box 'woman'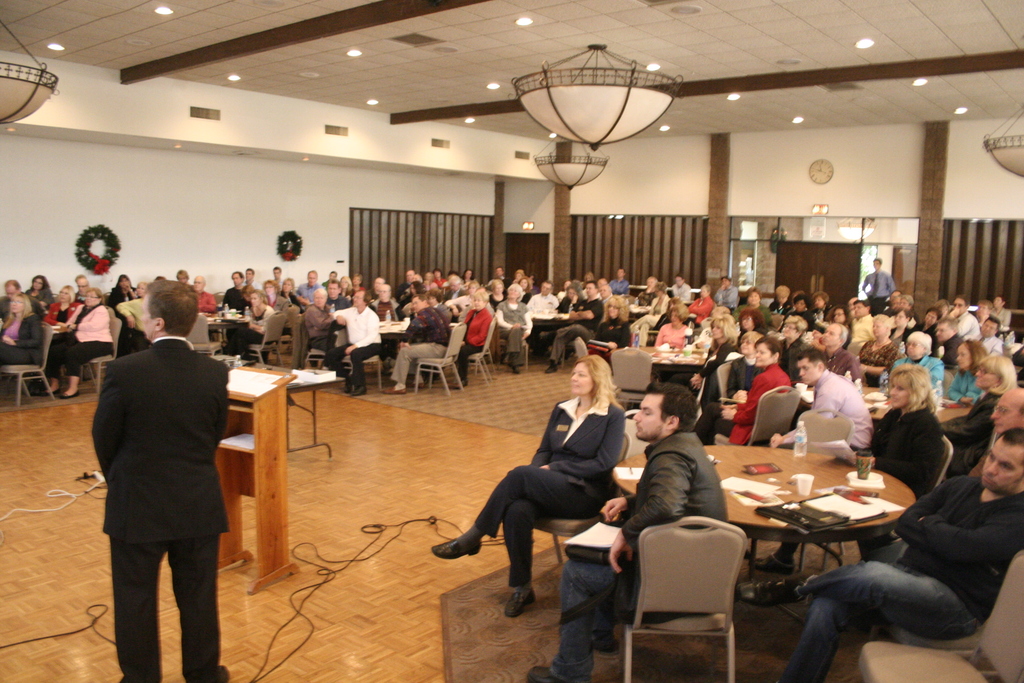
275, 273, 306, 313
